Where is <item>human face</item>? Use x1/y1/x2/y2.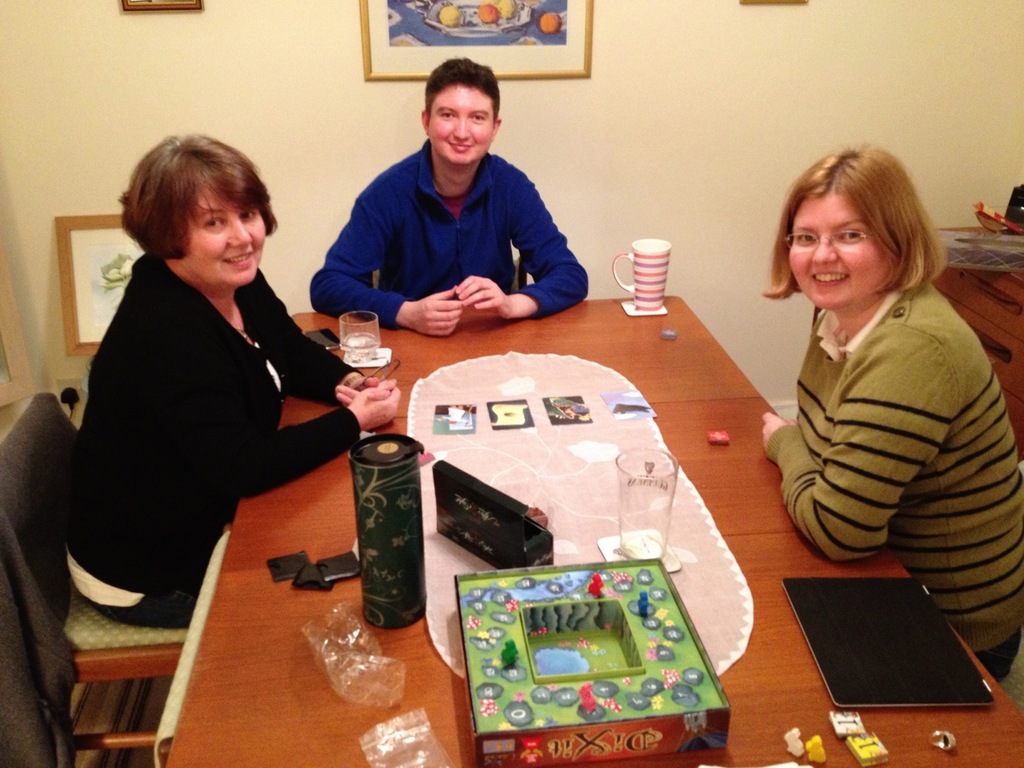
425/79/496/166.
